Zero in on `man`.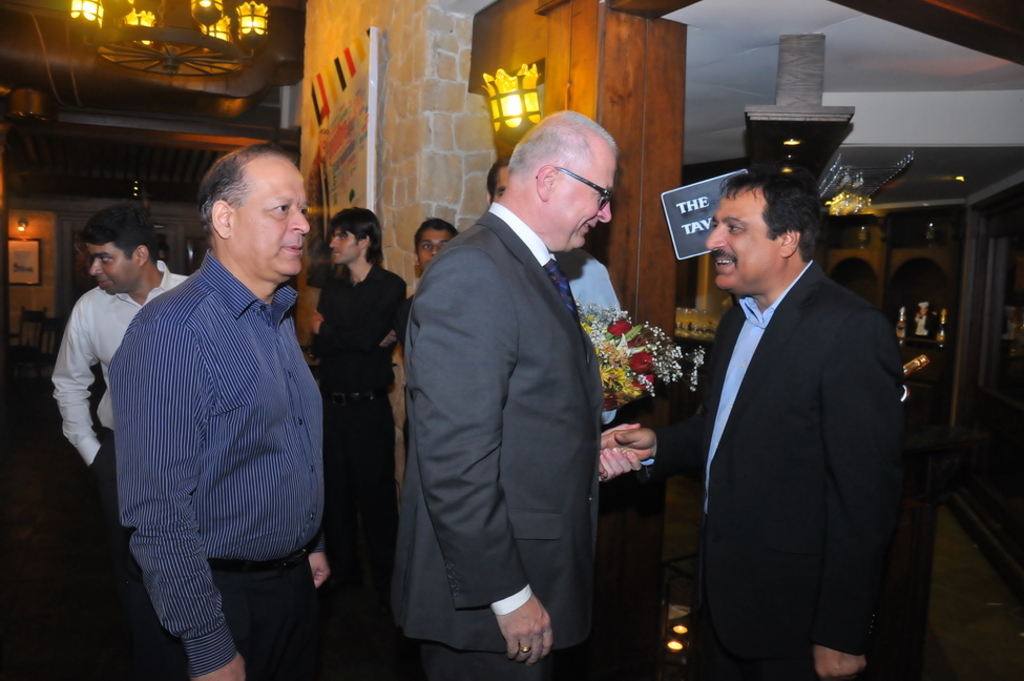
Zeroed in: bbox=[305, 207, 403, 596].
